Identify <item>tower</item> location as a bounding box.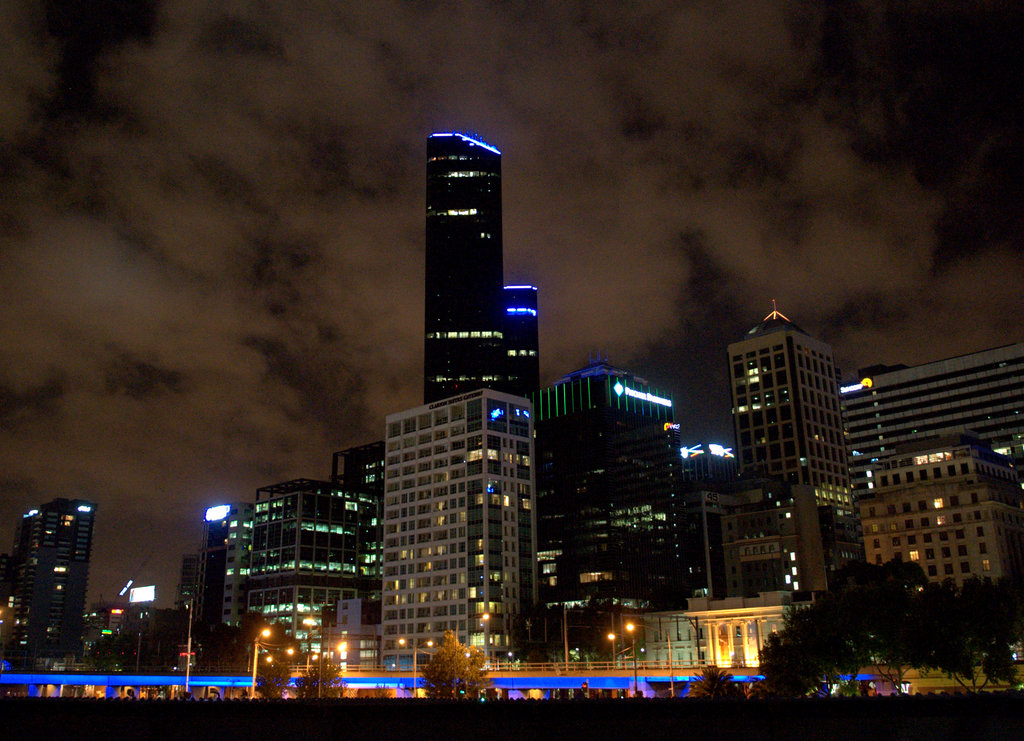
bbox(188, 495, 220, 648).
